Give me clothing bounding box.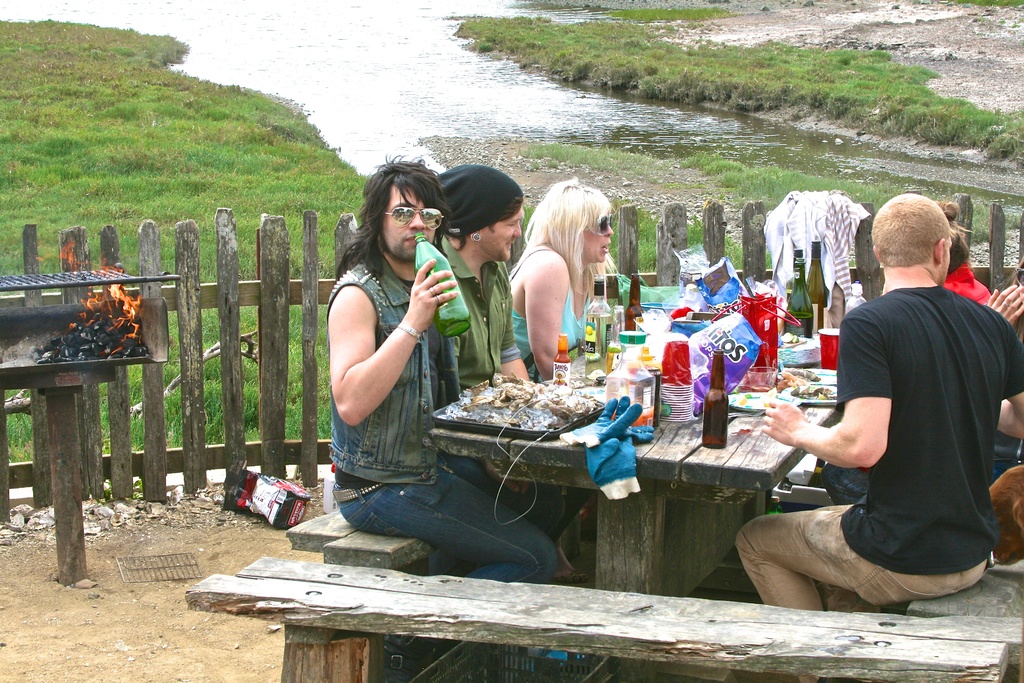
l=334, t=261, r=566, b=585.
